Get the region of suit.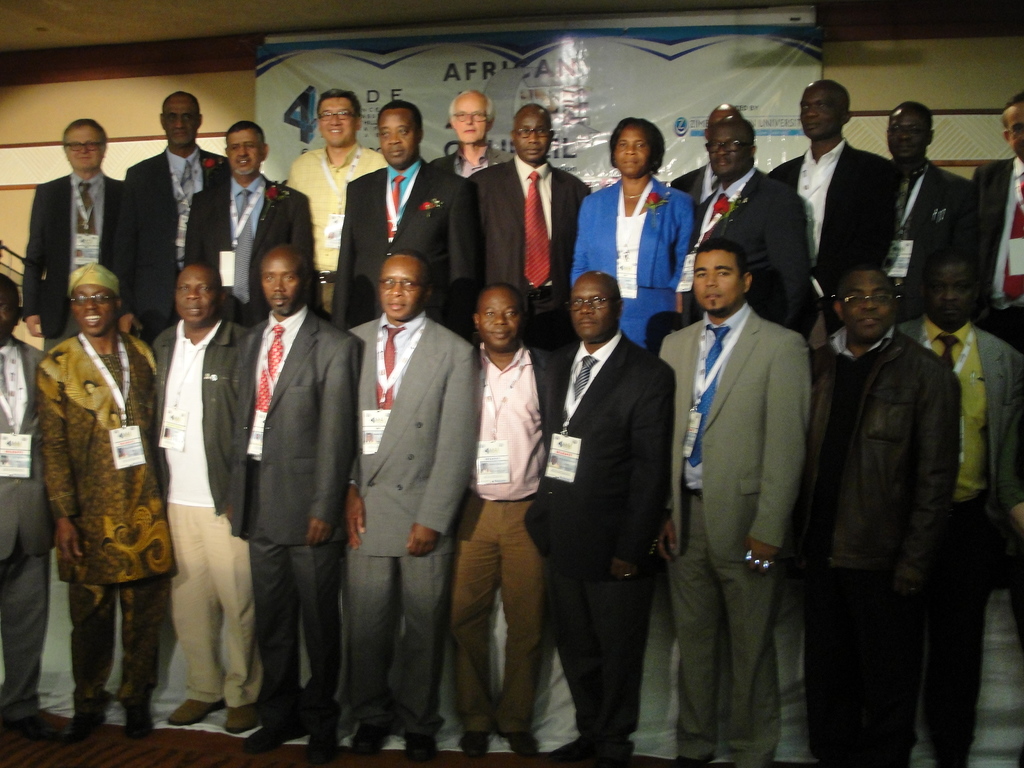
crop(697, 161, 816, 319).
